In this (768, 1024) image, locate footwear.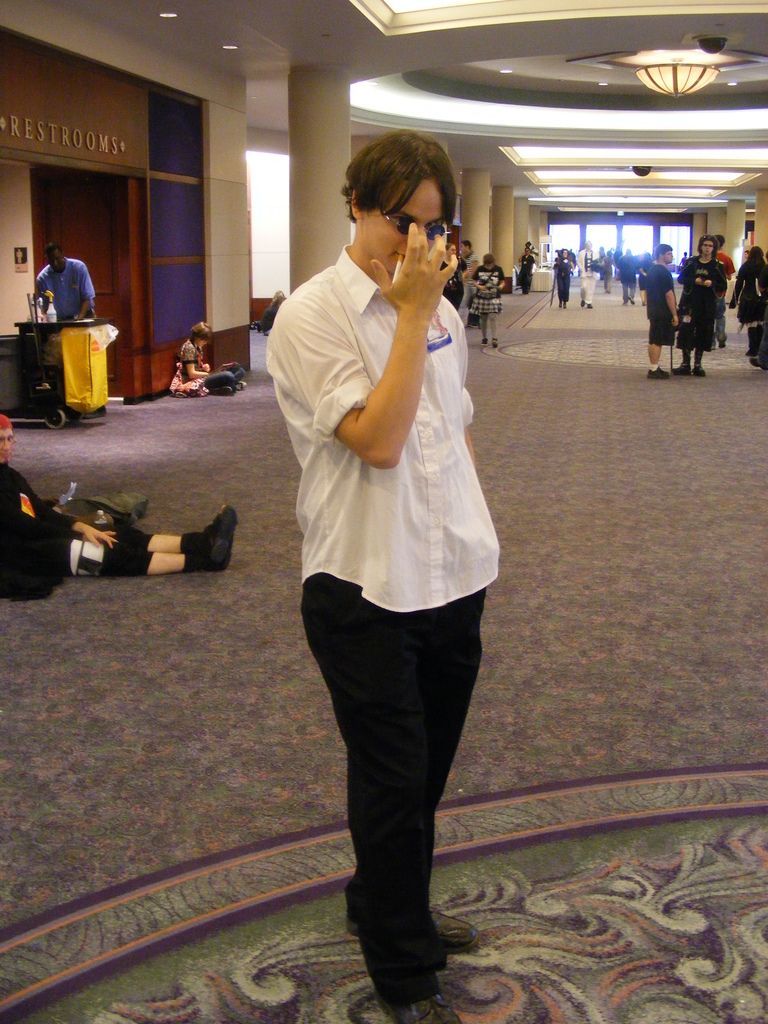
Bounding box: pyautogui.locateOnScreen(577, 299, 584, 308).
